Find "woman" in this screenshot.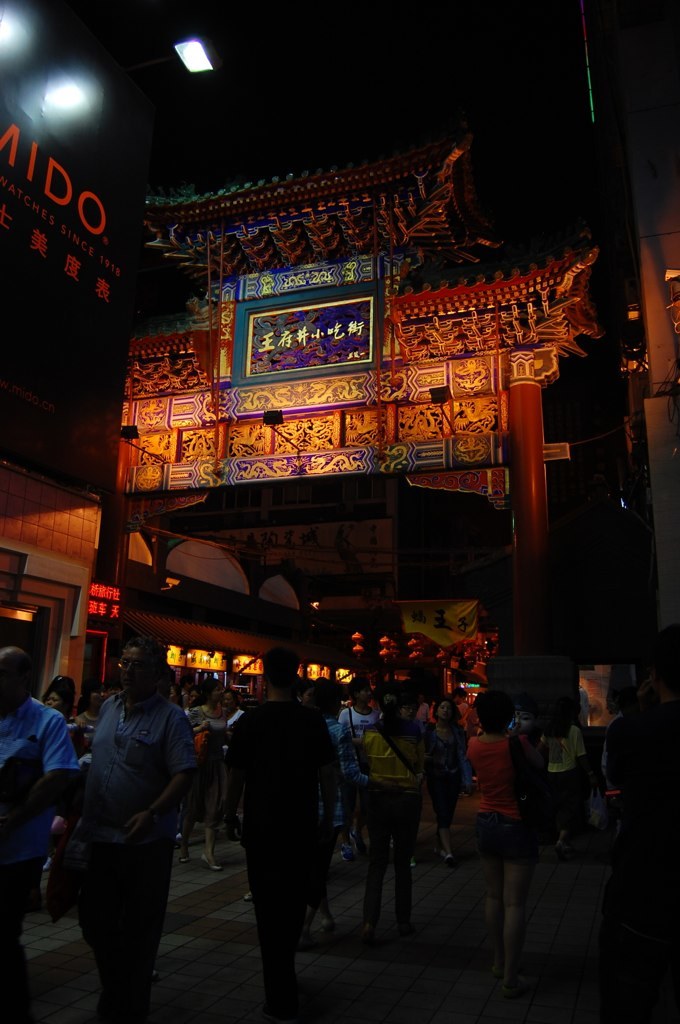
The bounding box for "woman" is 30:680:78:907.
